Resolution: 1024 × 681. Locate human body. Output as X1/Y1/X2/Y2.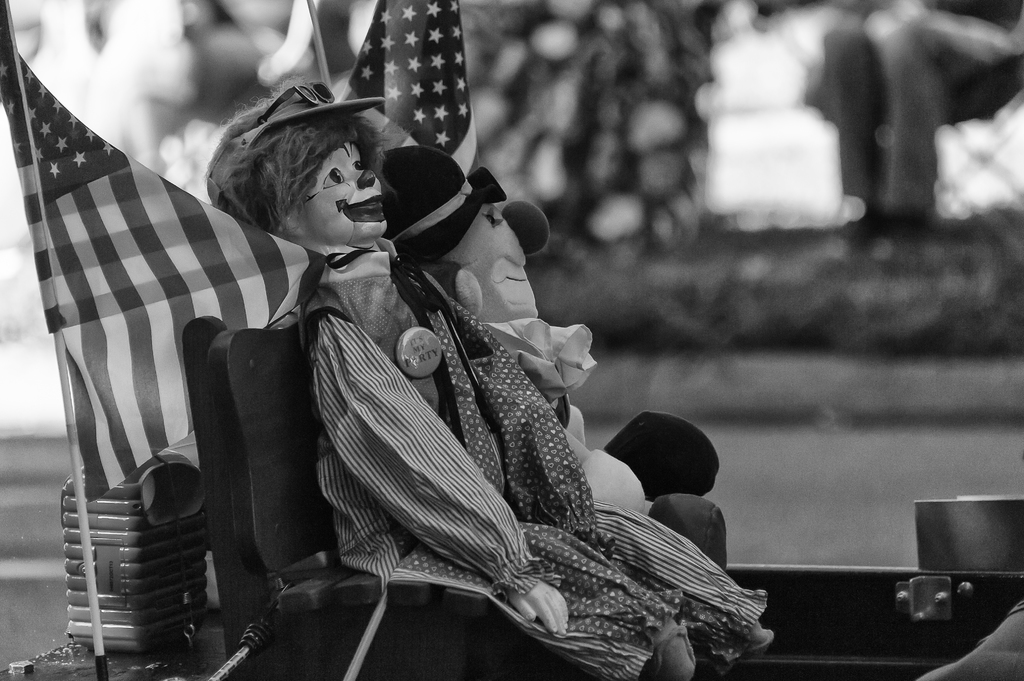
206/98/770/680.
